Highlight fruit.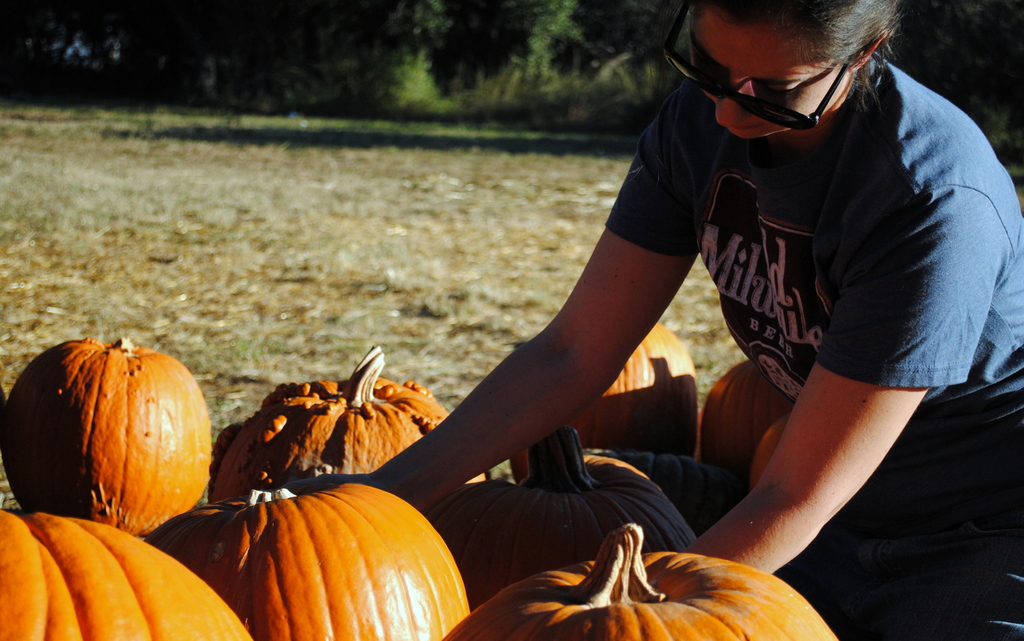
Highlighted region: x1=444 y1=522 x2=838 y2=640.
